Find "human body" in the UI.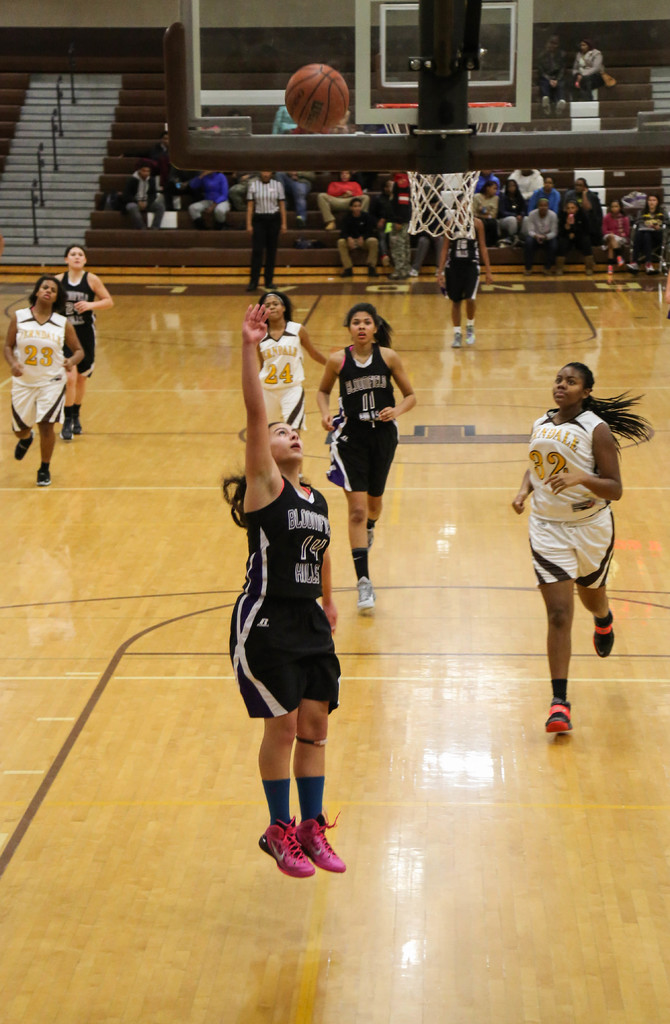
UI element at box=[275, 164, 313, 222].
